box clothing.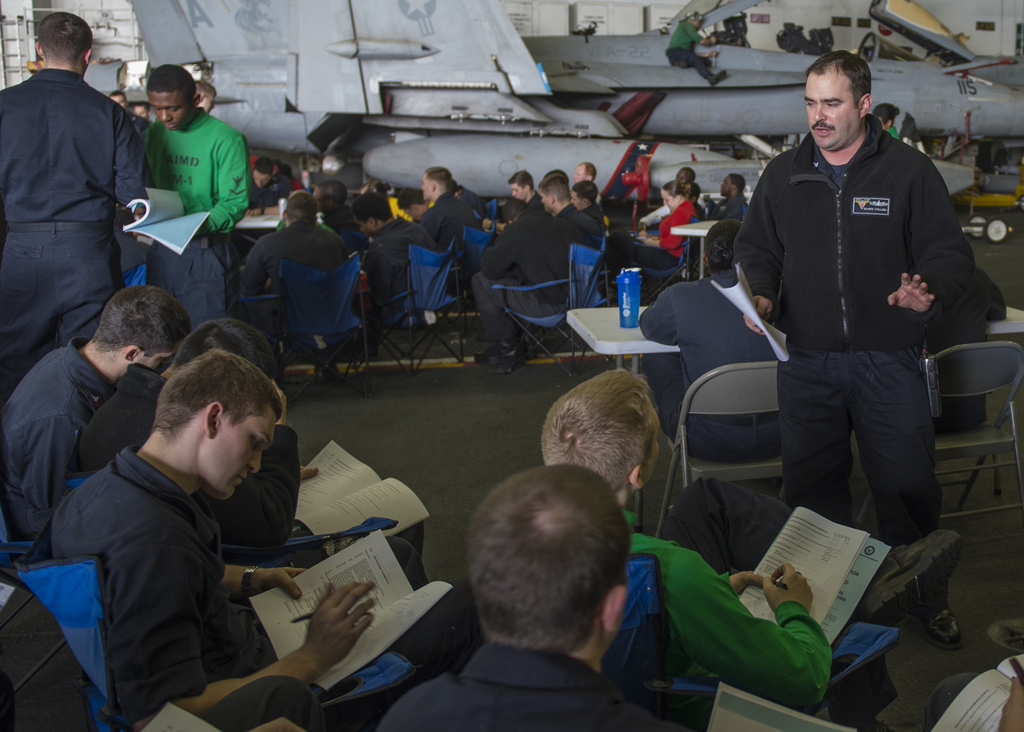
l=47, t=446, r=484, b=723.
